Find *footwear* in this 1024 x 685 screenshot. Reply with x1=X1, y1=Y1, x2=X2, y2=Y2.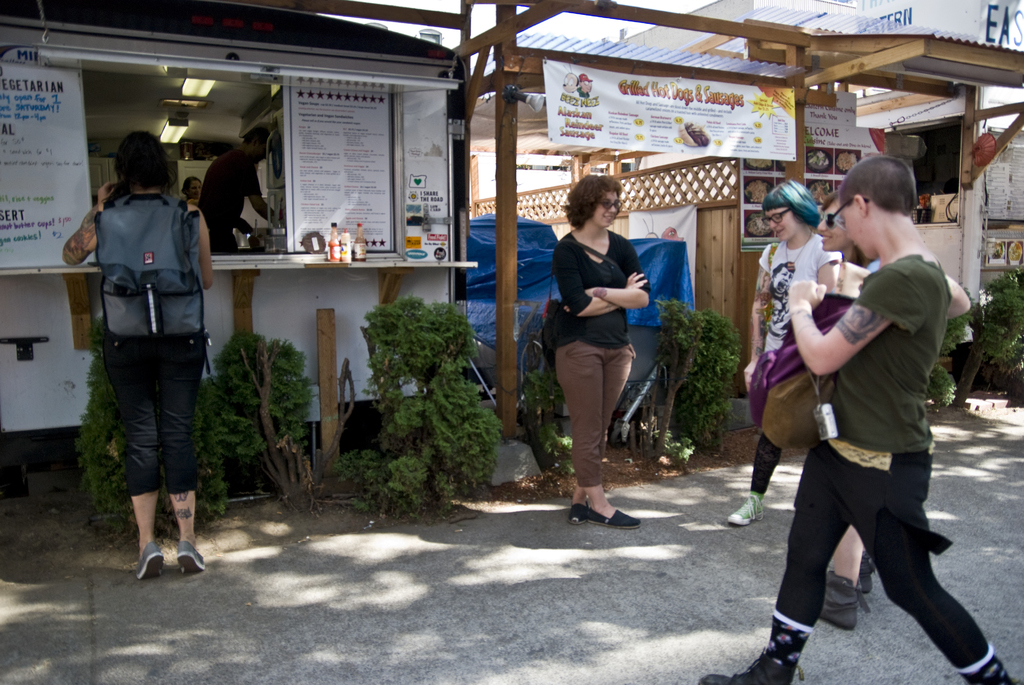
x1=728, y1=489, x2=767, y2=530.
